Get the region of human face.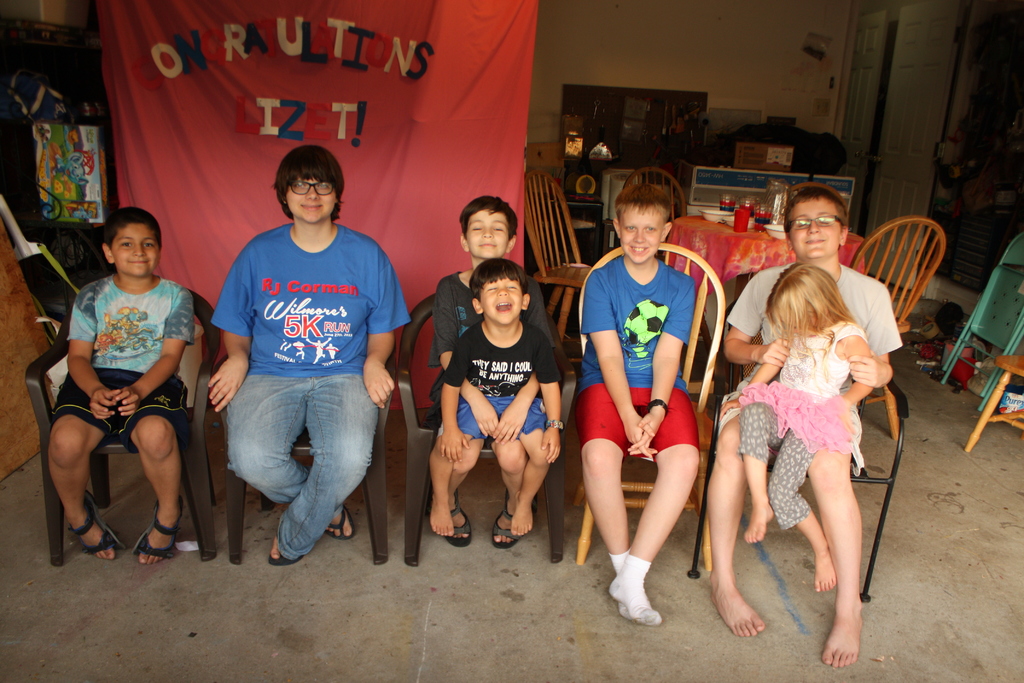
484,281,518,325.
